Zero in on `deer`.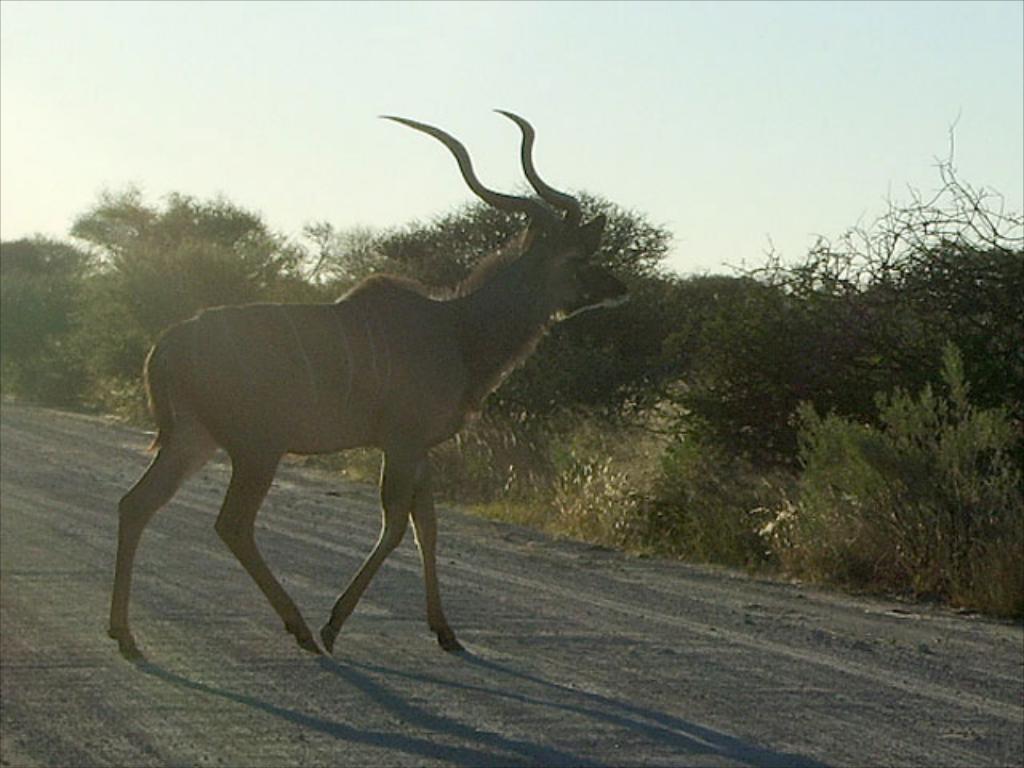
Zeroed in: (left=106, top=106, right=627, bottom=656).
